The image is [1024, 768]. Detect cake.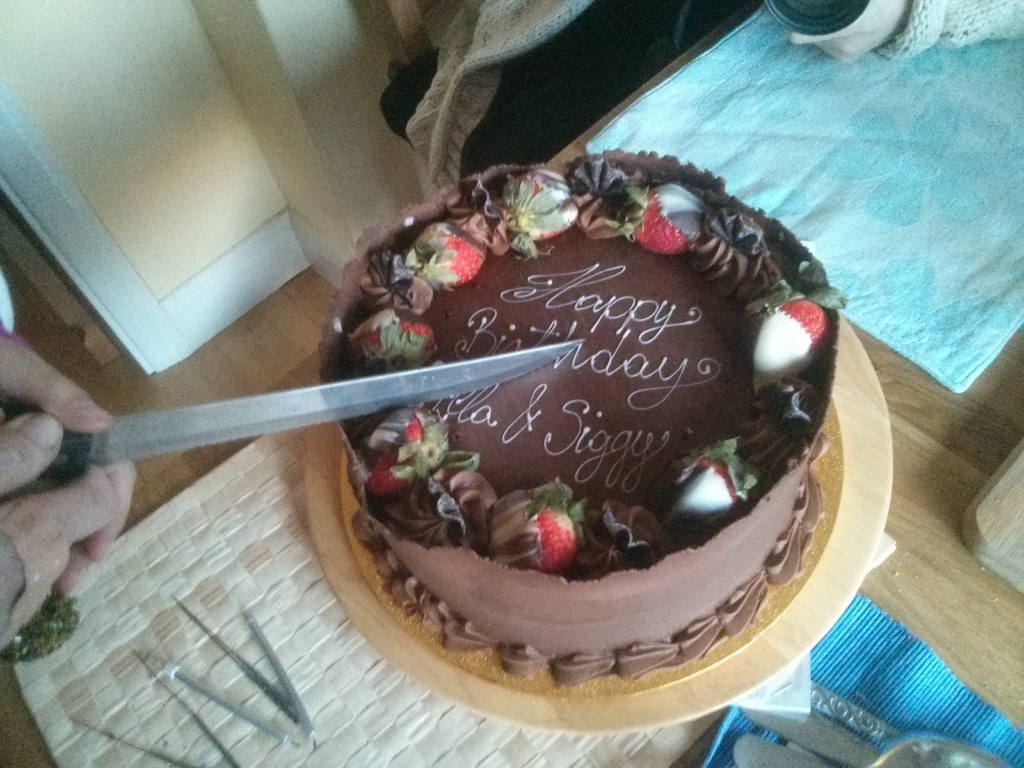
Detection: {"x1": 316, "y1": 148, "x2": 838, "y2": 685}.
